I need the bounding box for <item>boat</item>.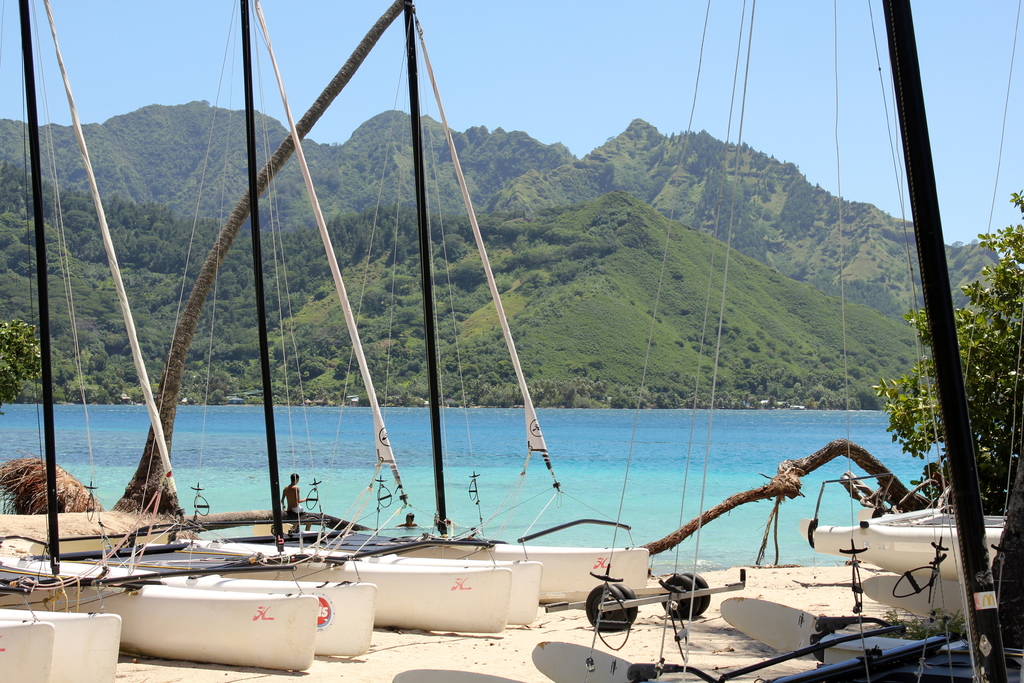
Here it is: [x1=131, y1=0, x2=514, y2=635].
